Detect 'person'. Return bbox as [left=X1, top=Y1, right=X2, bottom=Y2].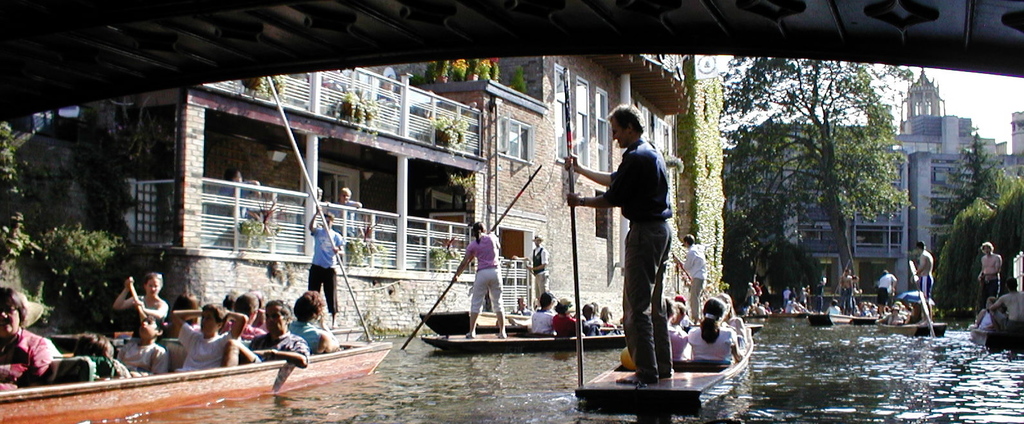
[left=581, top=301, right=598, bottom=336].
